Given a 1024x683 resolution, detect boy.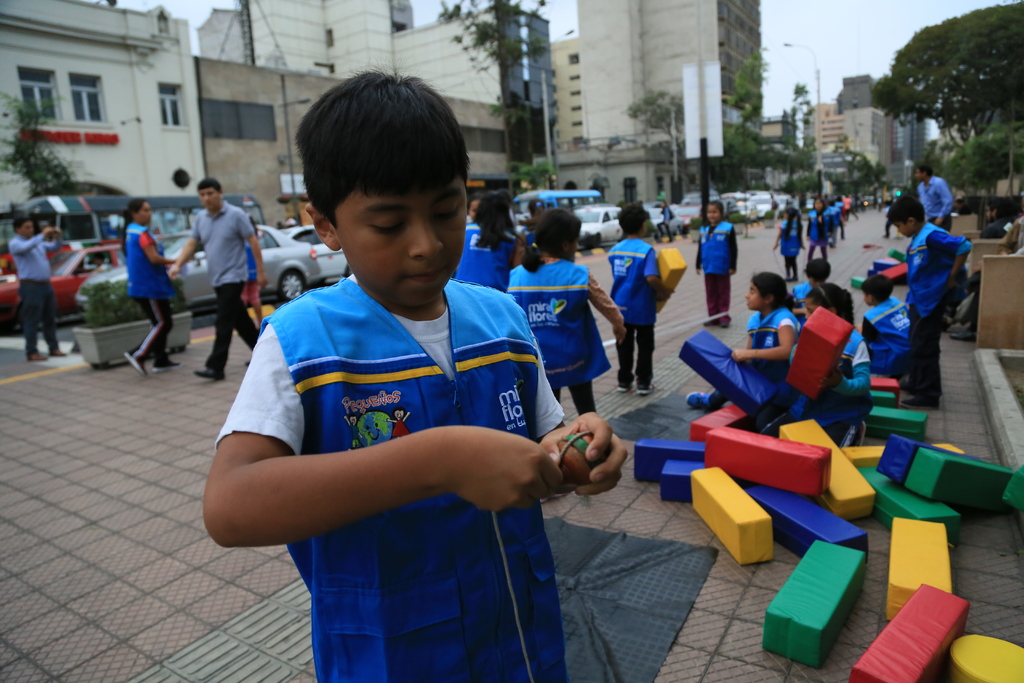
Rect(168, 177, 269, 384).
